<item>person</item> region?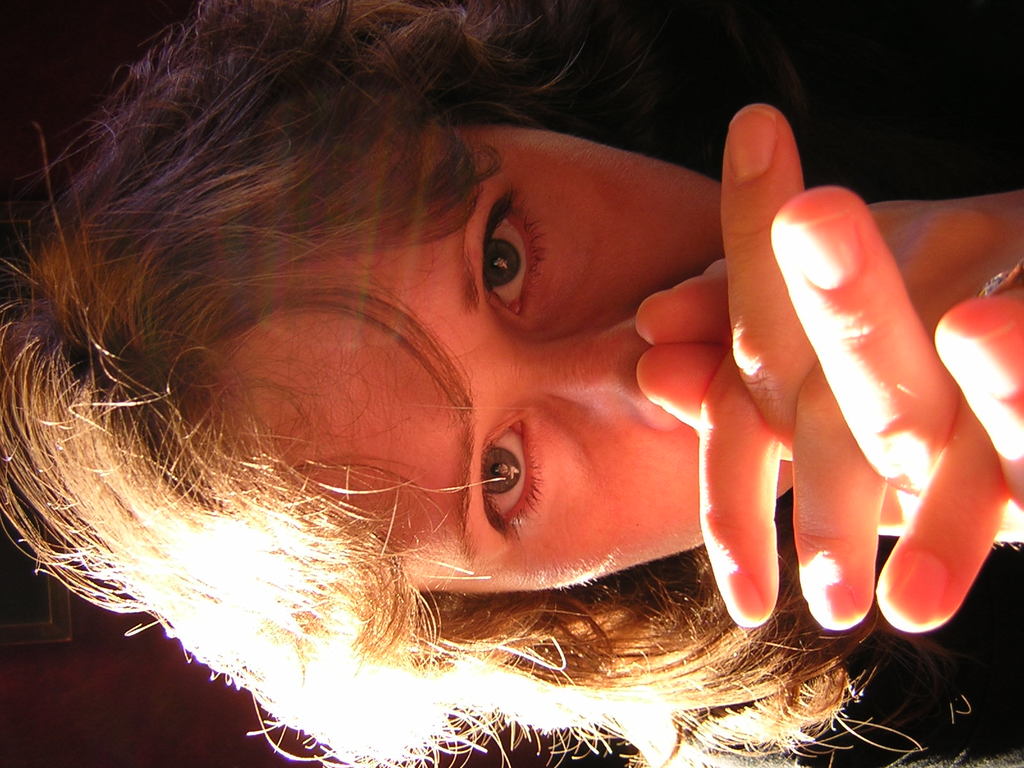
30/35/984/759
